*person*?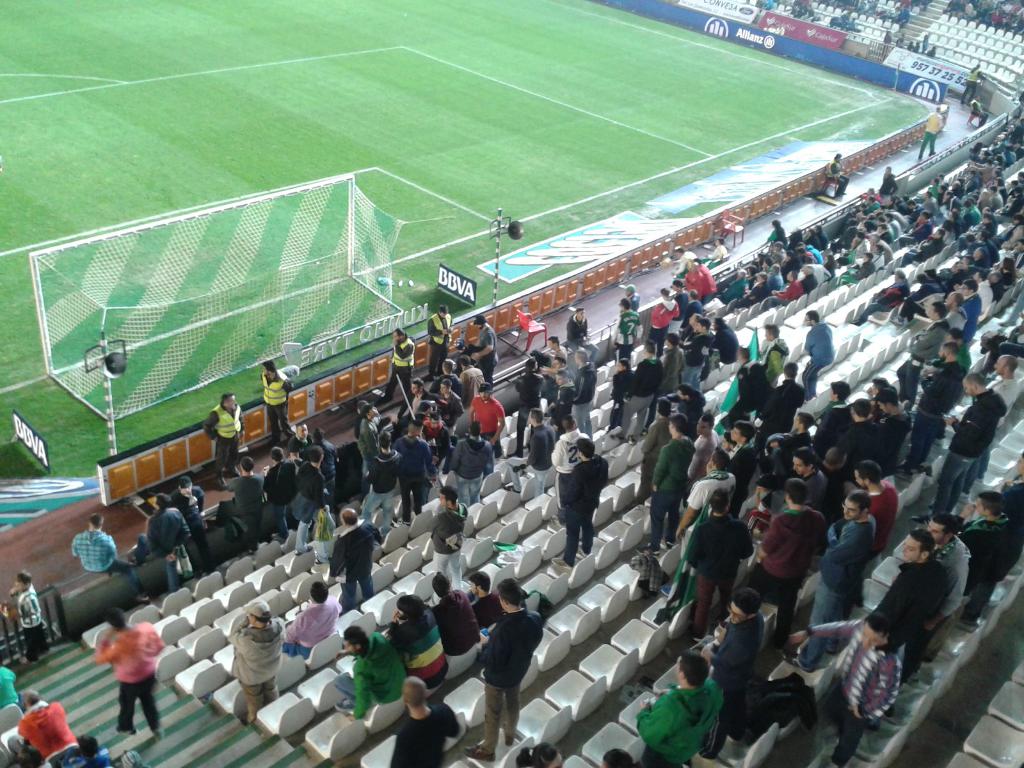
(970,90,997,127)
